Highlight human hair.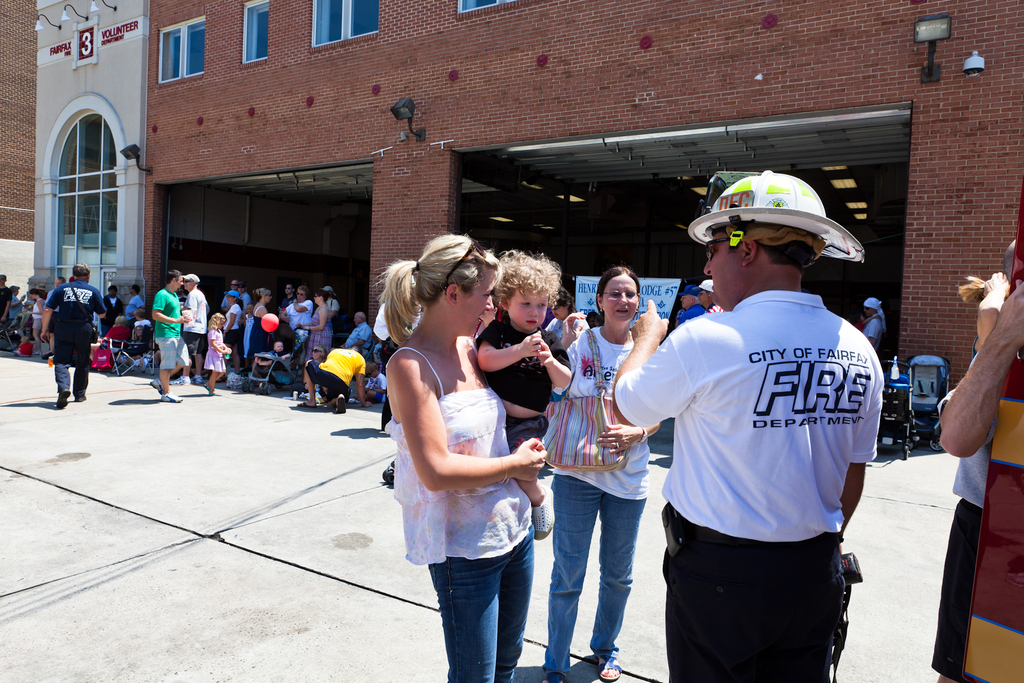
Highlighted region: bbox=[376, 231, 503, 359].
